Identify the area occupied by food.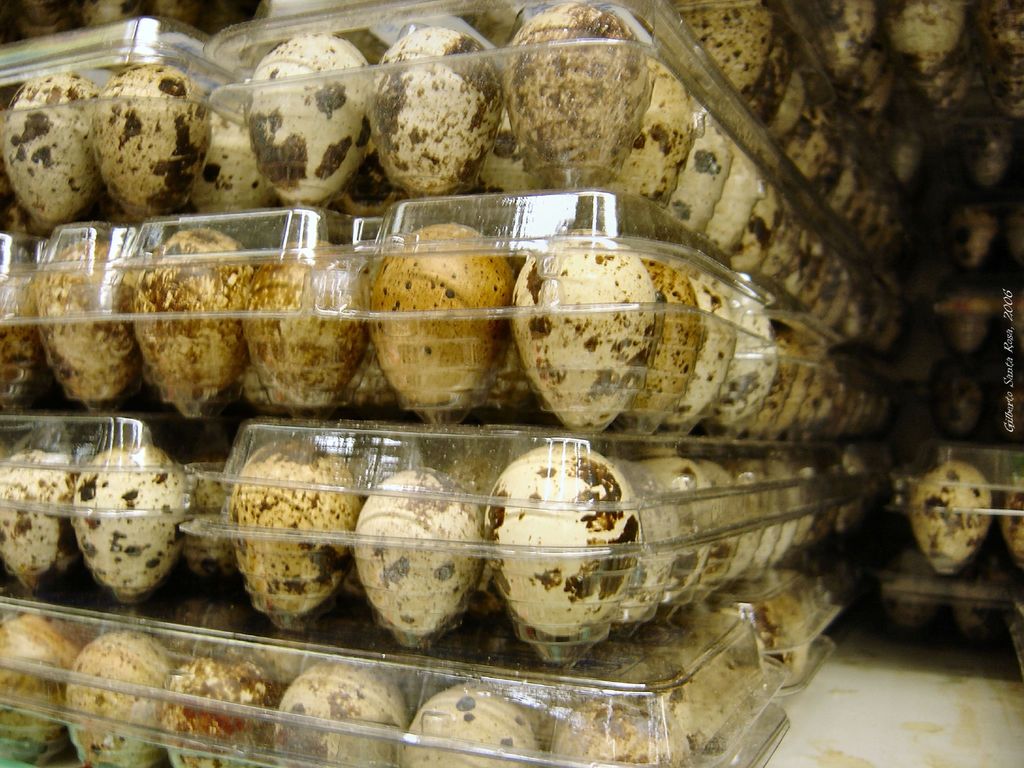
Area: bbox=(797, 483, 821, 549).
